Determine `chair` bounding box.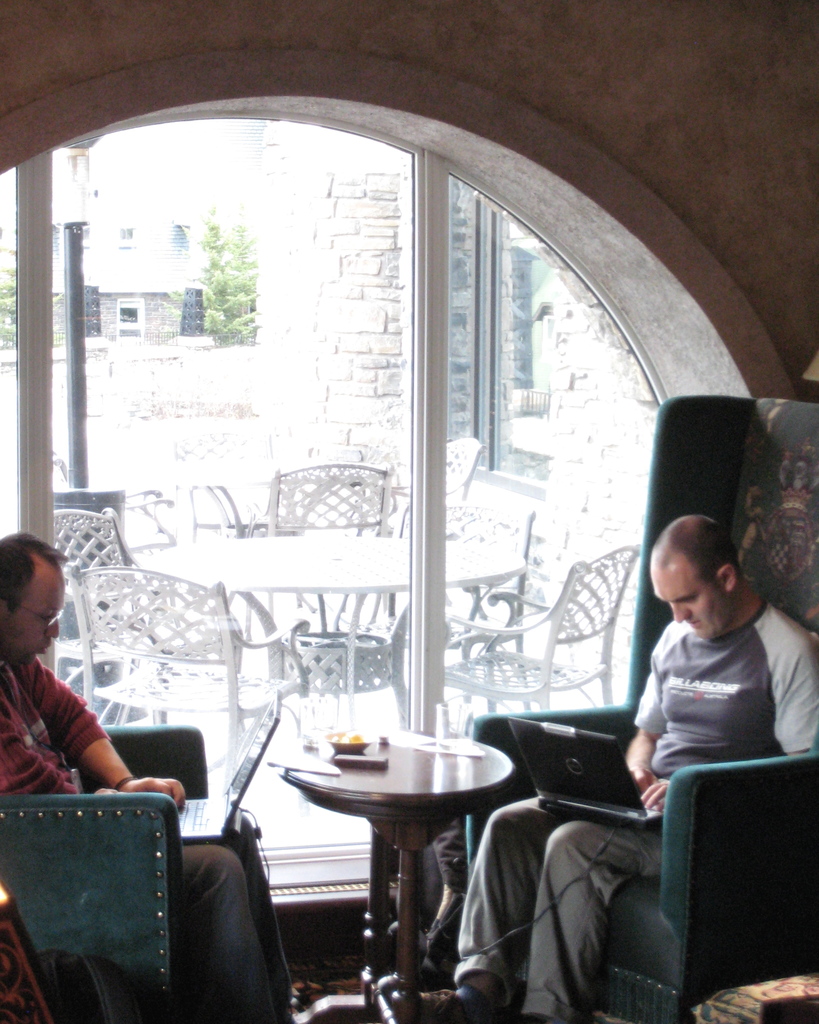
Determined: [x1=70, y1=563, x2=303, y2=808].
